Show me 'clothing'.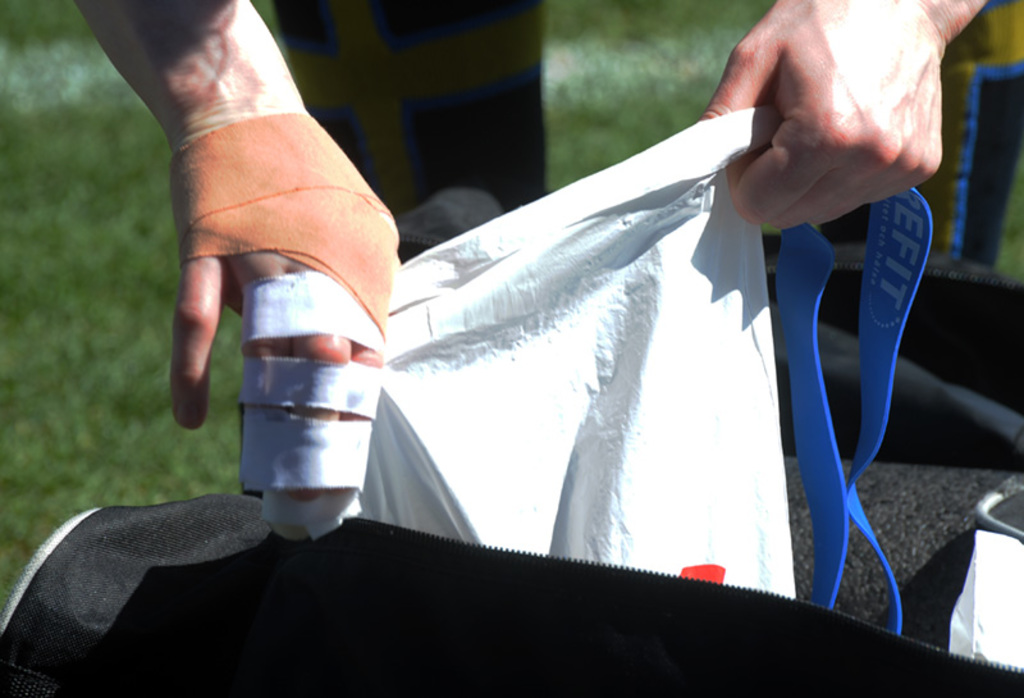
'clothing' is here: [x1=49, y1=464, x2=765, y2=678].
